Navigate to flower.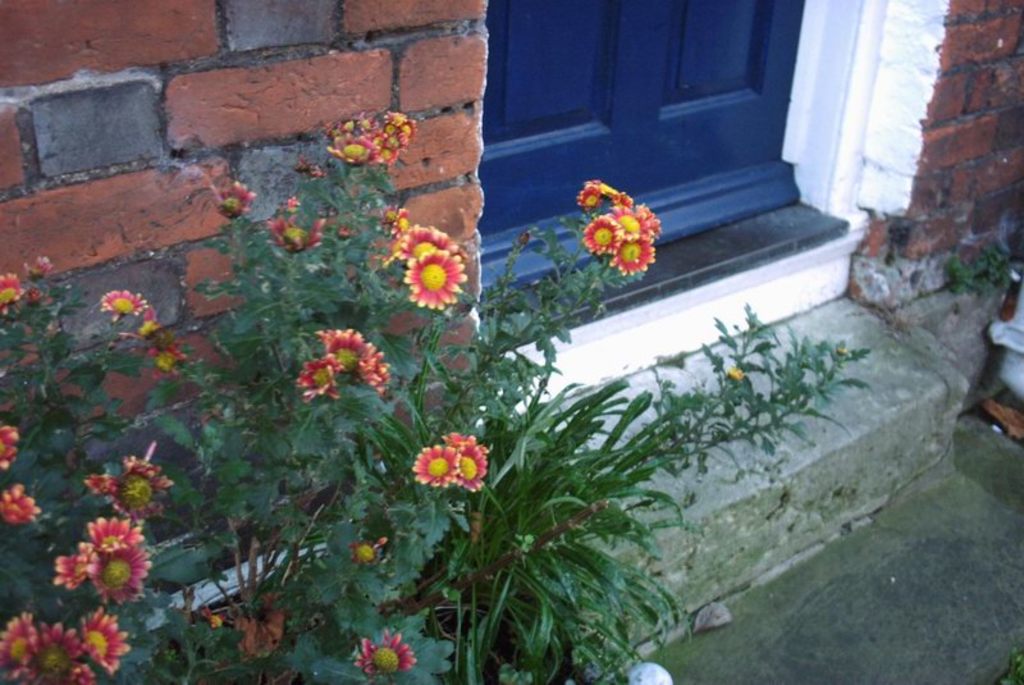
Navigation target: 355, 630, 417, 681.
